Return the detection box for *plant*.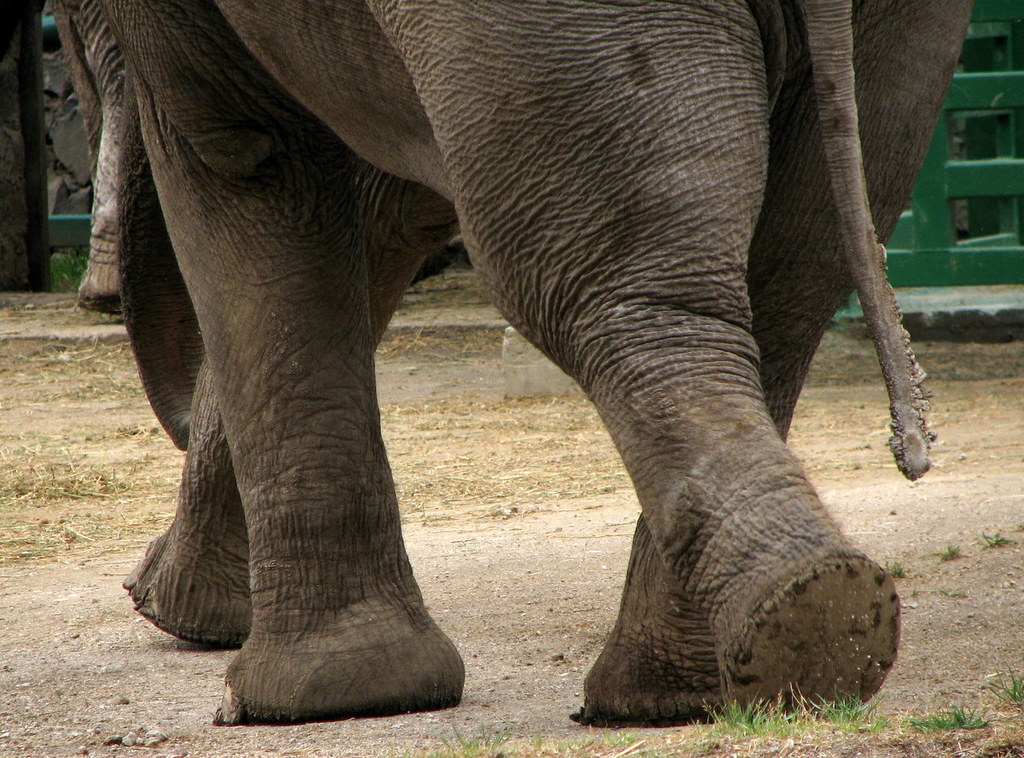
crop(943, 537, 963, 560).
